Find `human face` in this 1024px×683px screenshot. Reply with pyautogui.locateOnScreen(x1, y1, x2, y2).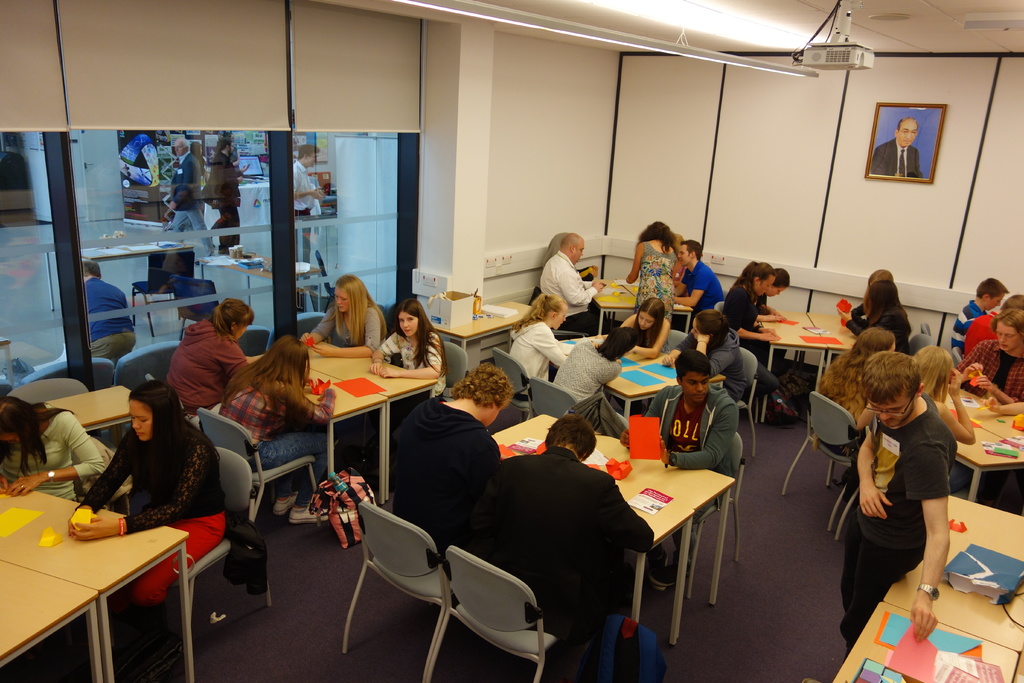
pyautogui.locateOnScreen(231, 322, 251, 339).
